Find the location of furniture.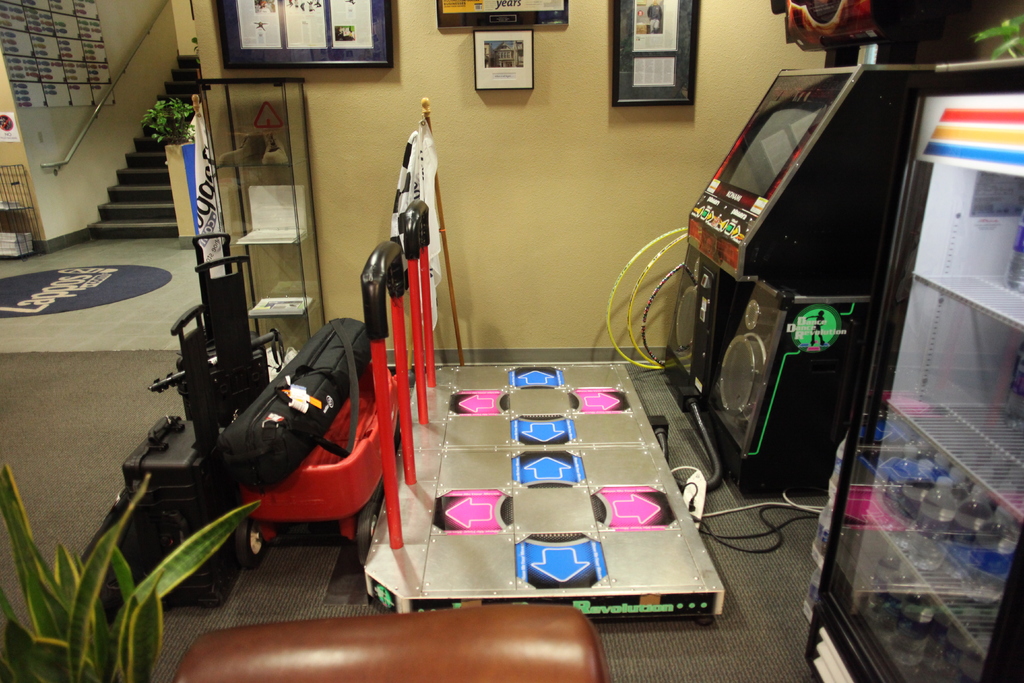
Location: <bbox>198, 75, 326, 381</bbox>.
